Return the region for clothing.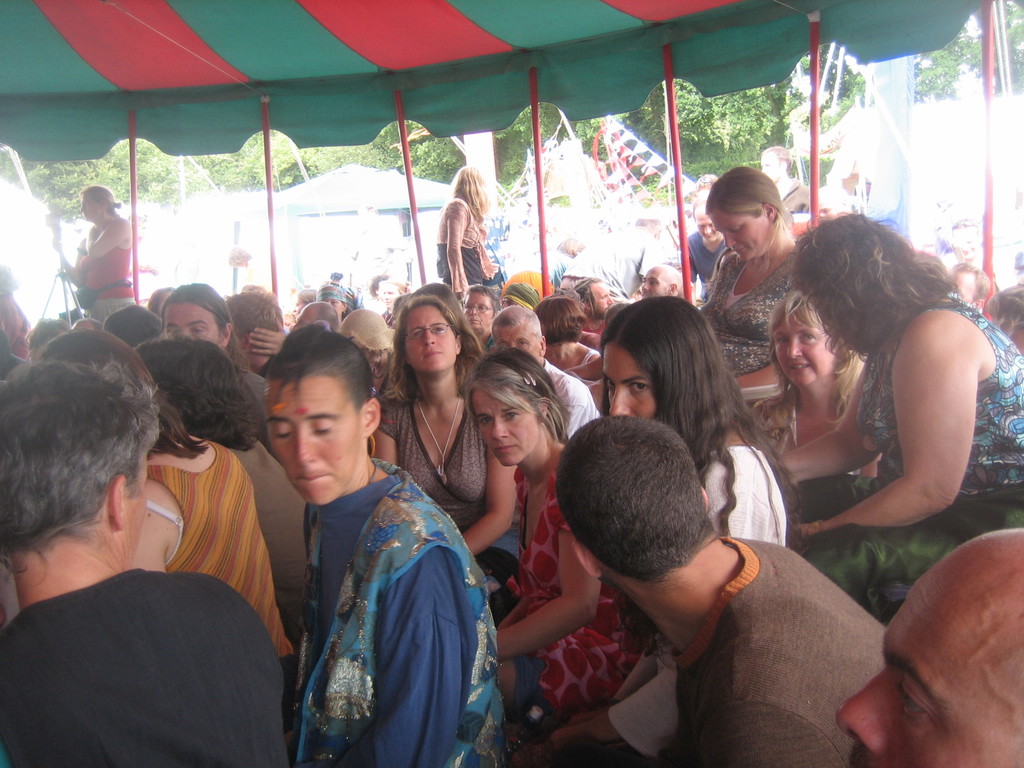
x1=504, y1=246, x2=586, y2=281.
